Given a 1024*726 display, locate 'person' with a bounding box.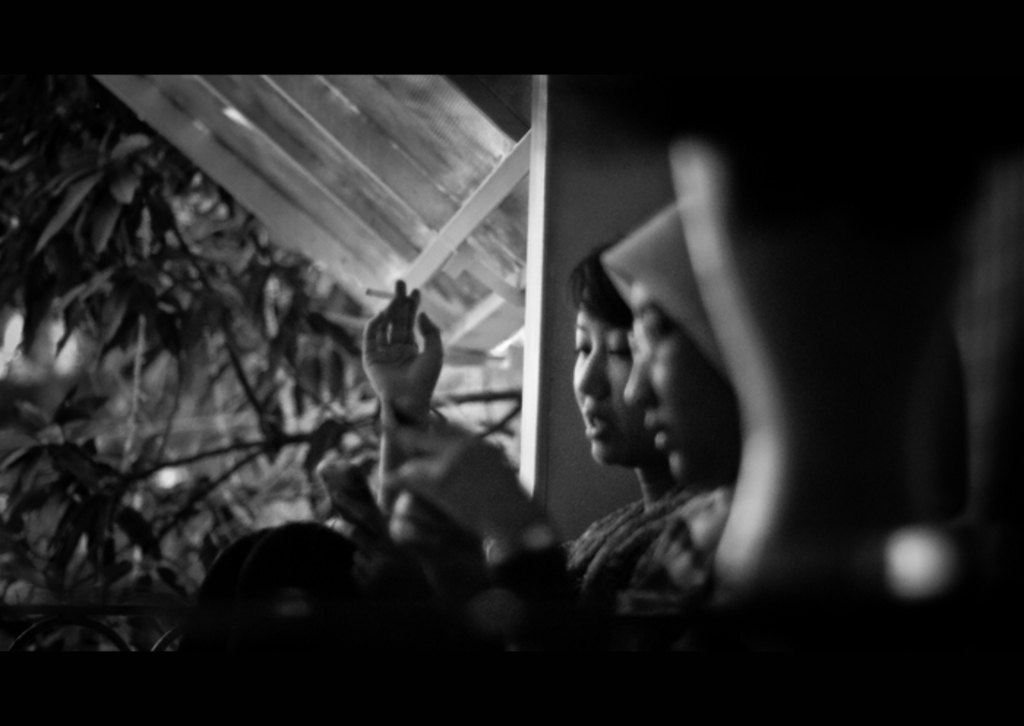
Located: bbox=(380, 196, 749, 591).
